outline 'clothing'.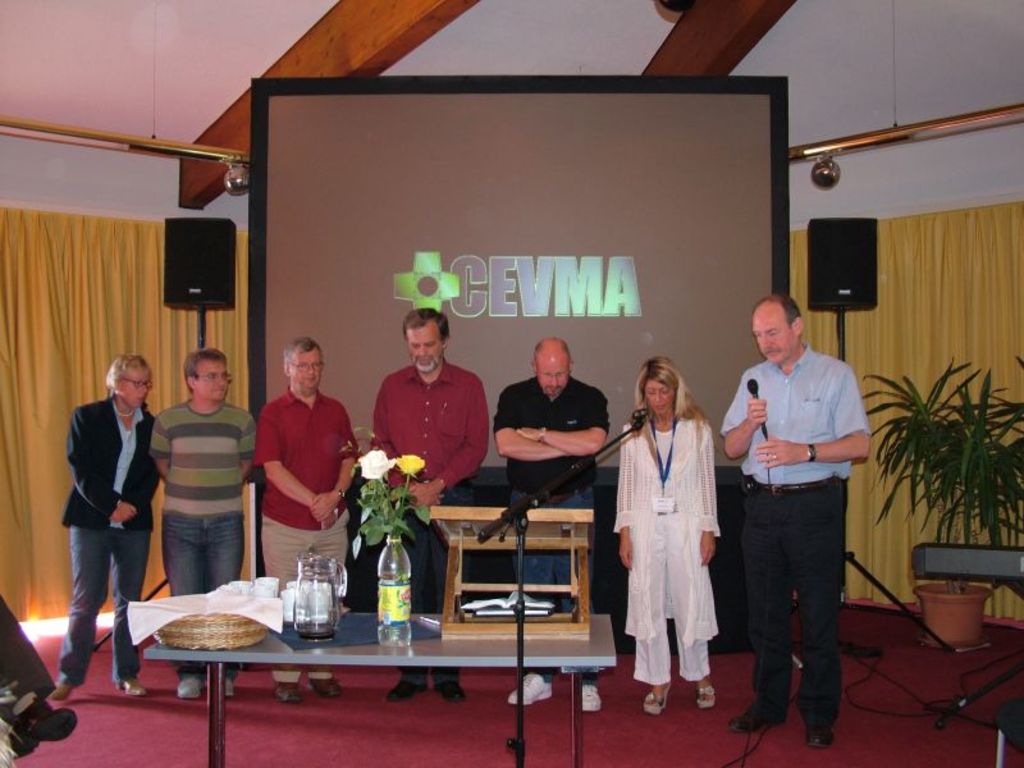
Outline: (x1=255, y1=390, x2=344, y2=553).
